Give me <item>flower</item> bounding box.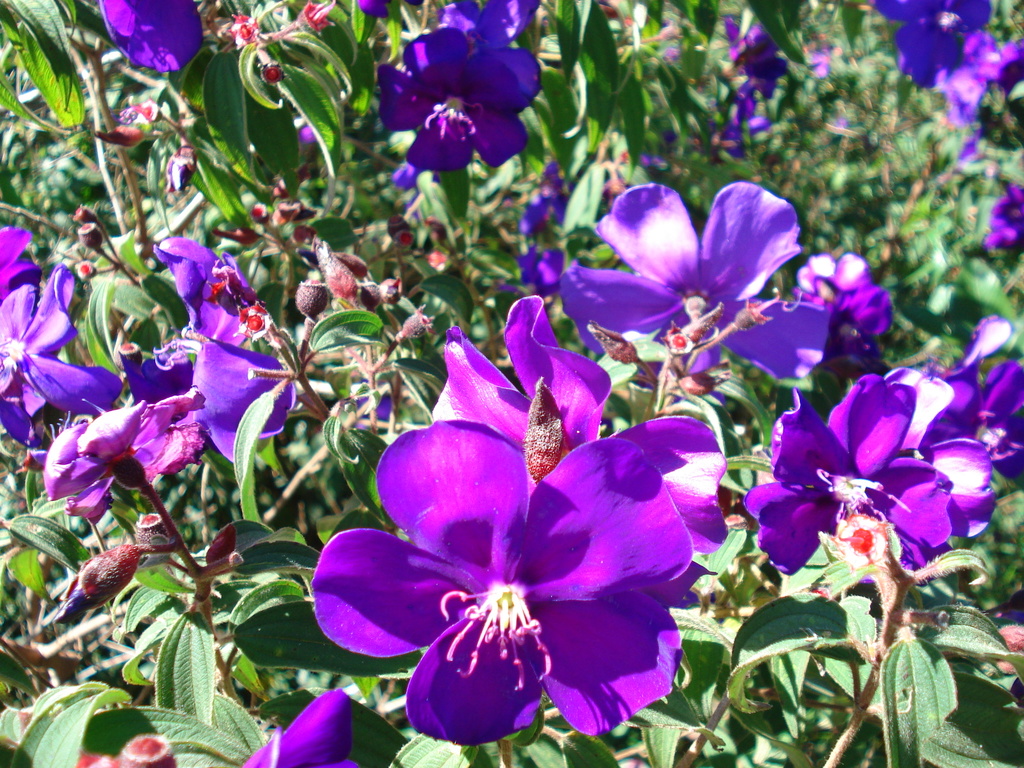
[713, 22, 790, 163].
